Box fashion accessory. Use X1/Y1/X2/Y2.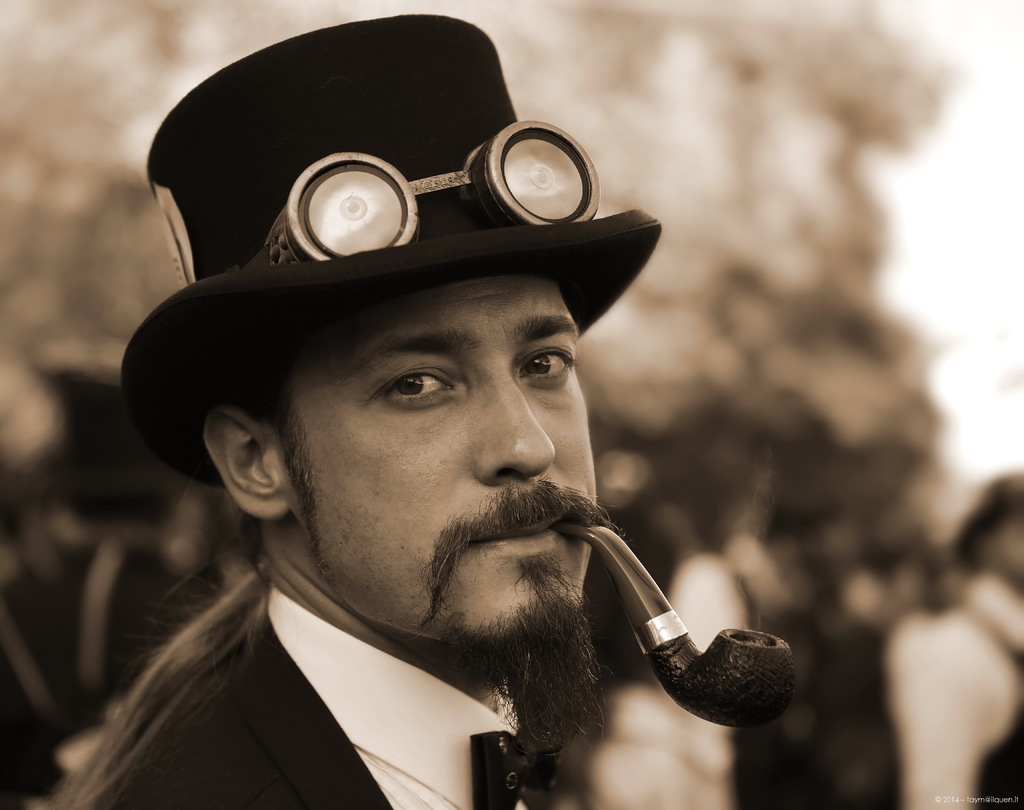
118/10/661/491.
